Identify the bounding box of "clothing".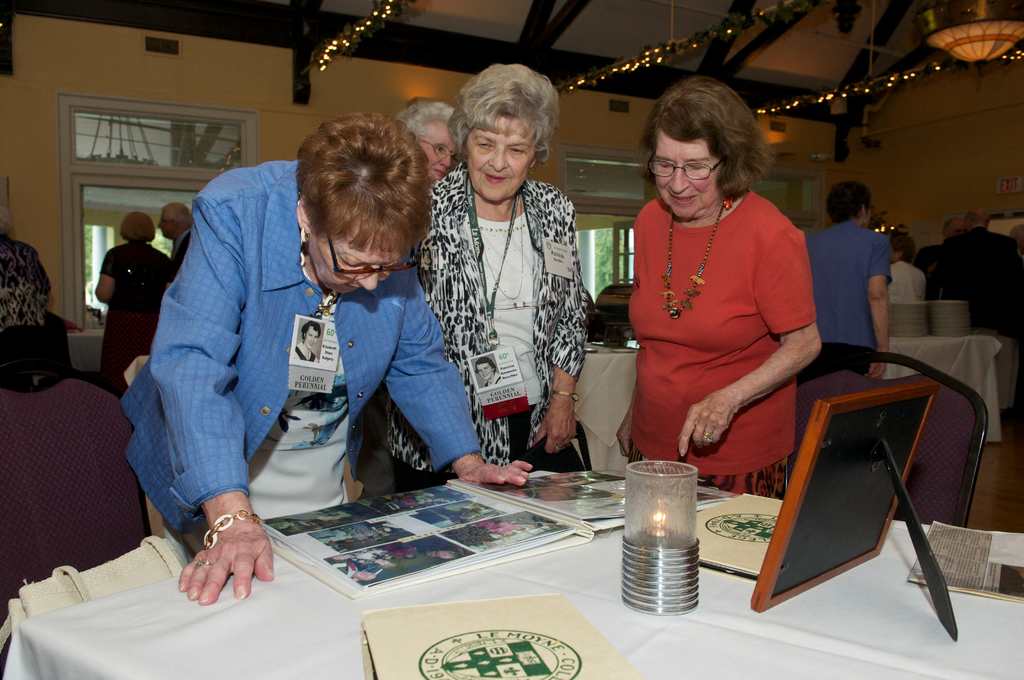
l=803, t=211, r=907, b=369.
